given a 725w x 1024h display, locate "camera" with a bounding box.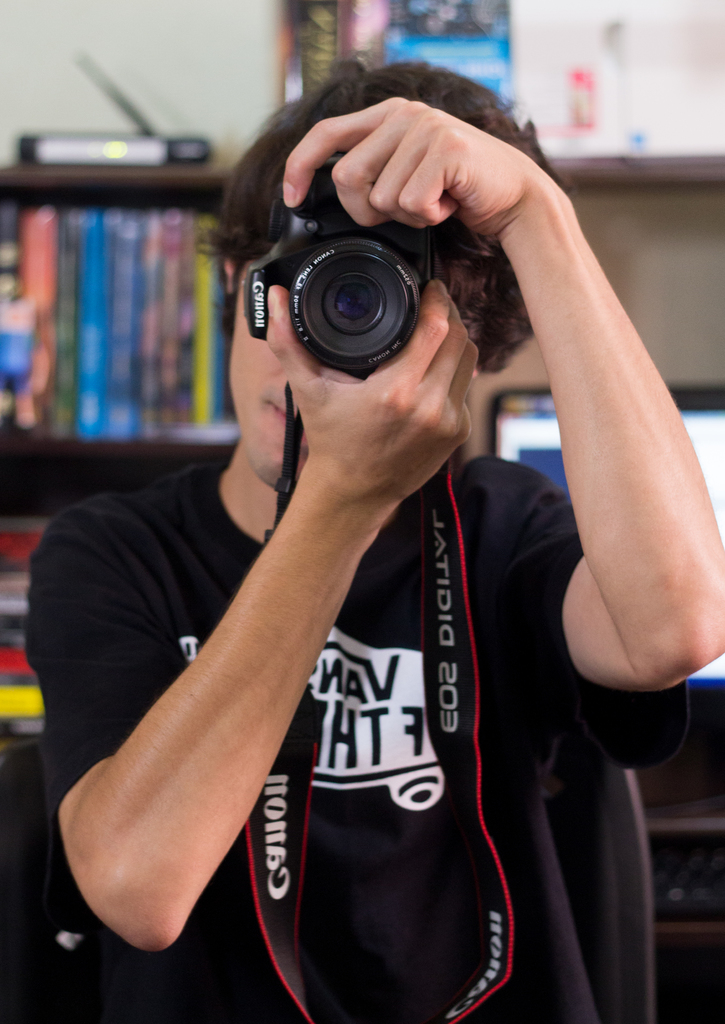
Located: 243:156:433:375.
